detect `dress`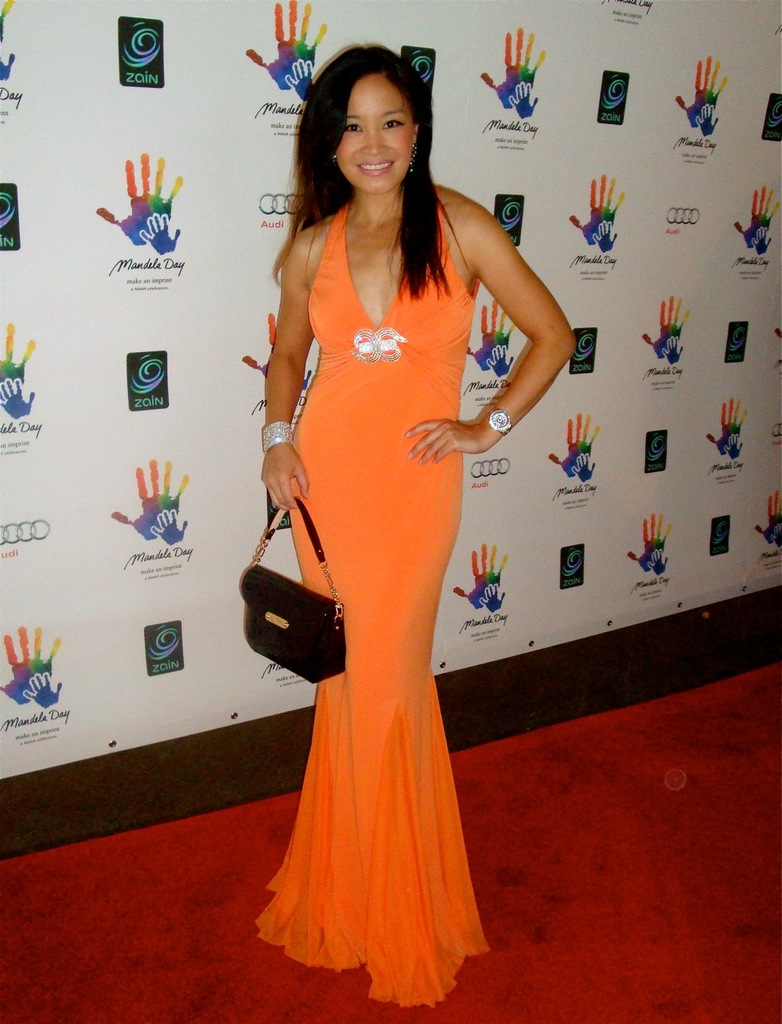
bbox=[253, 181, 481, 1008]
